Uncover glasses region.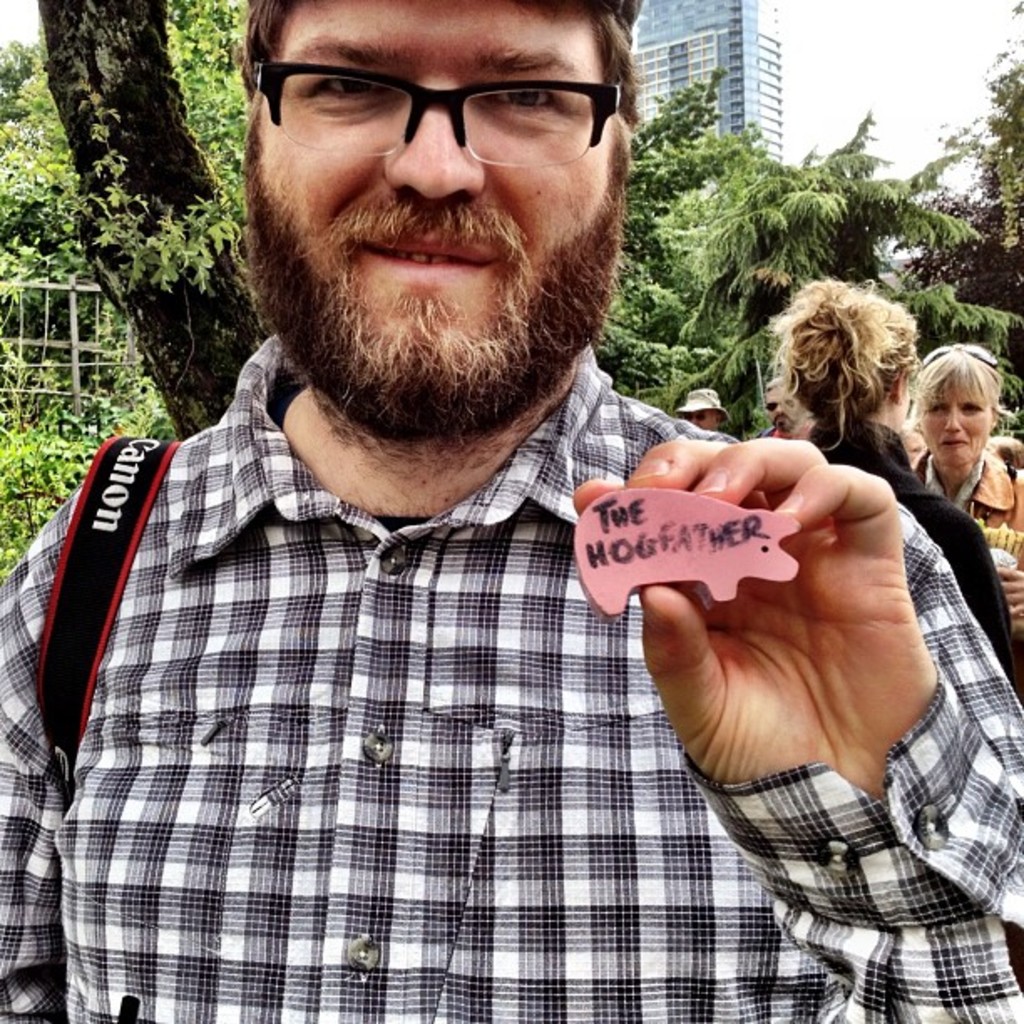
Uncovered: {"x1": 229, "y1": 49, "x2": 648, "y2": 161}.
